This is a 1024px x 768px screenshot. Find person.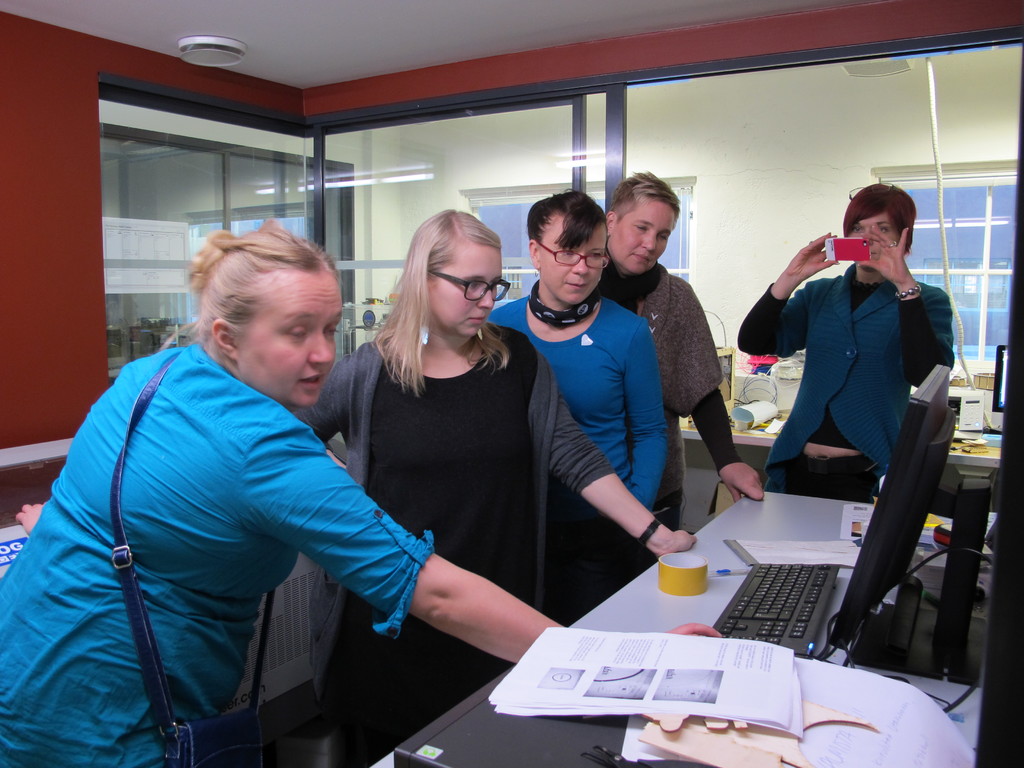
Bounding box: 0/216/733/767.
